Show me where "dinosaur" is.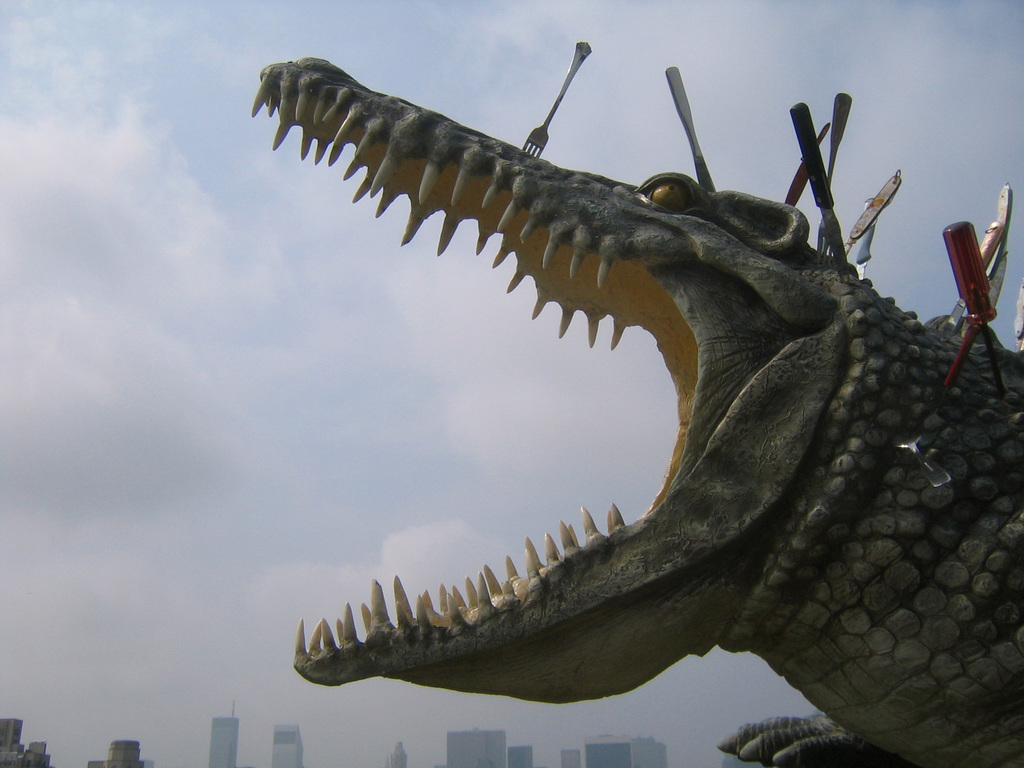
"dinosaur" is at select_region(249, 56, 1023, 767).
